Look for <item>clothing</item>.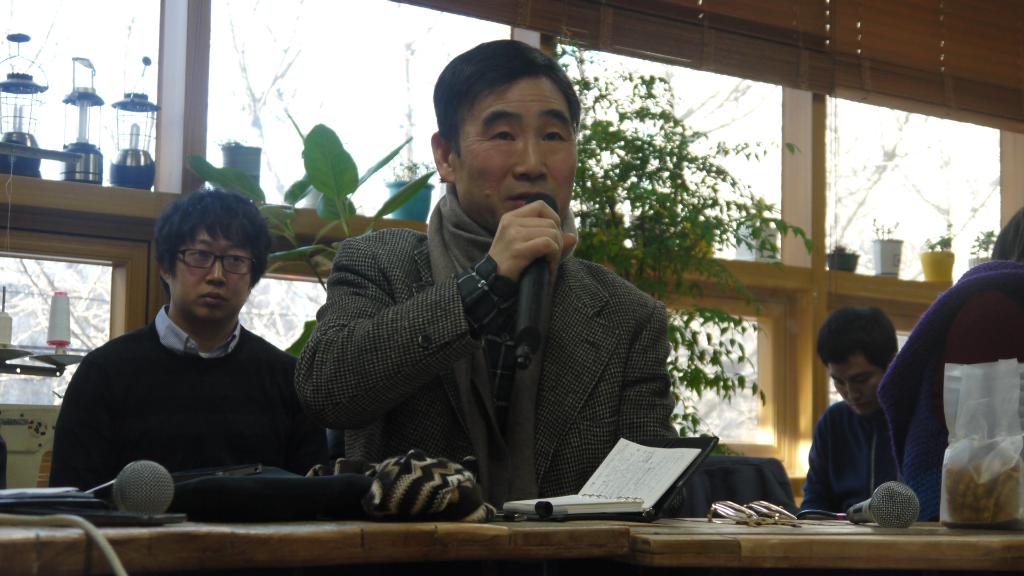
Found: detection(280, 149, 693, 517).
